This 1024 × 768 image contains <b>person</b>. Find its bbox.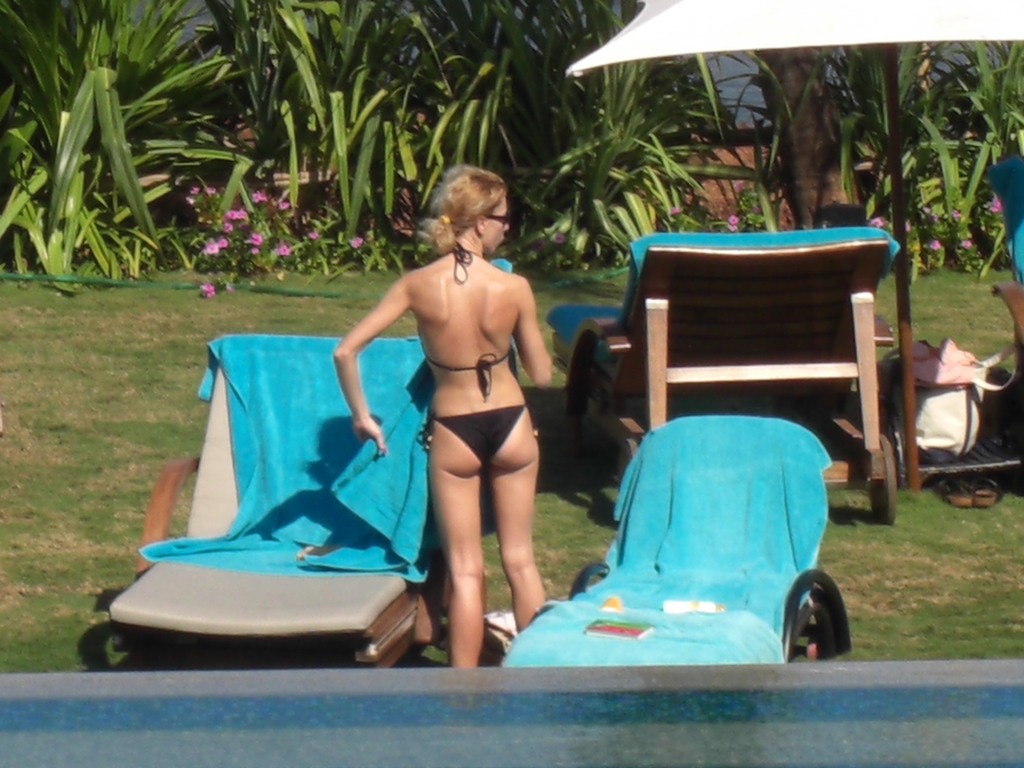
330:173:552:671.
